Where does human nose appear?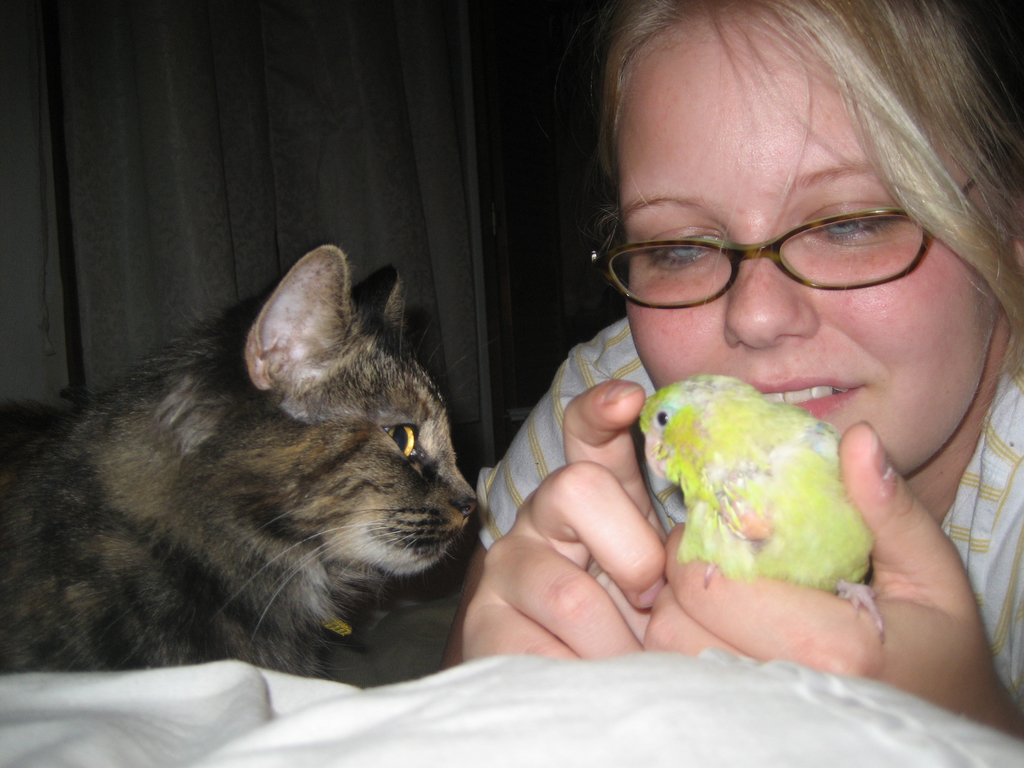
Appears at [724, 255, 817, 349].
